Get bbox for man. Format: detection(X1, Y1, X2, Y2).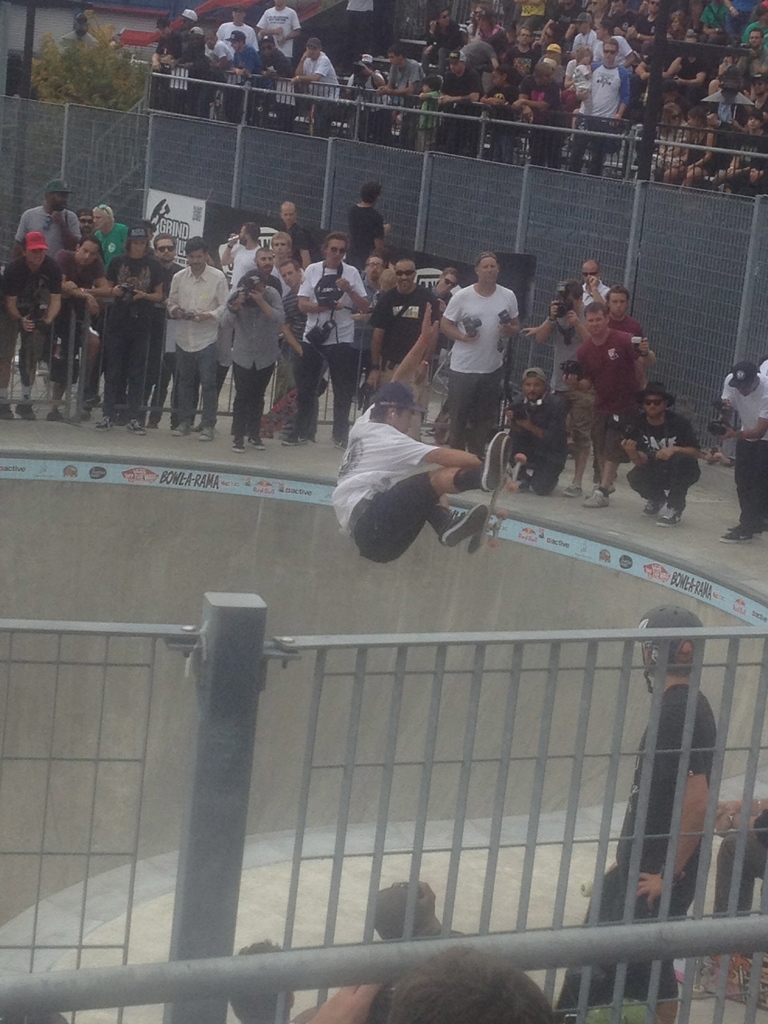
detection(344, 181, 389, 266).
